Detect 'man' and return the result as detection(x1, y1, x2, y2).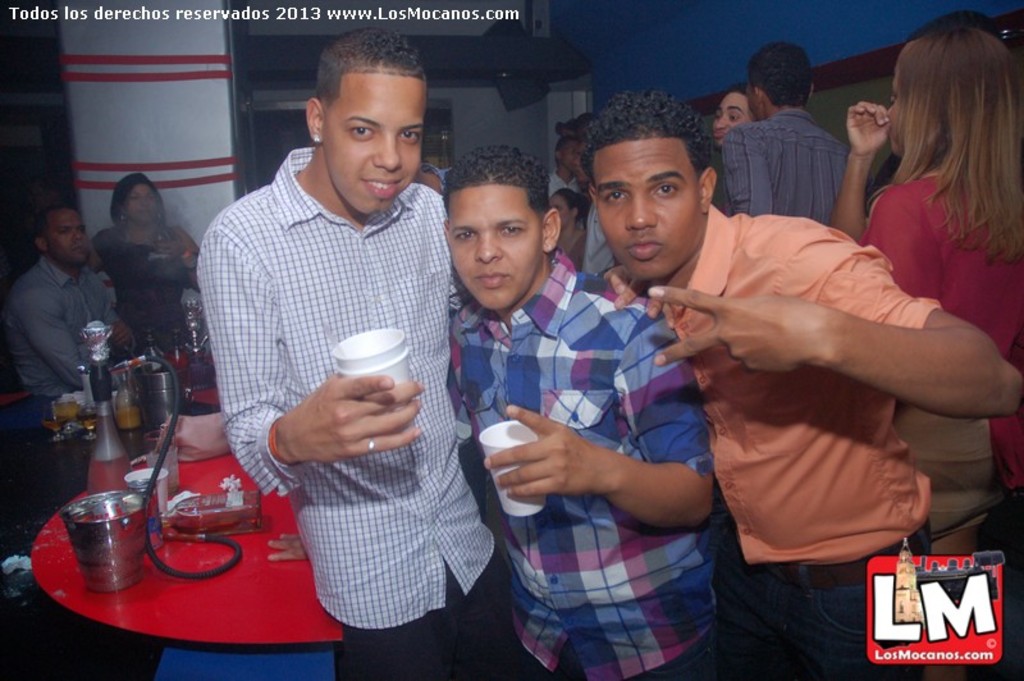
detection(557, 134, 581, 197).
